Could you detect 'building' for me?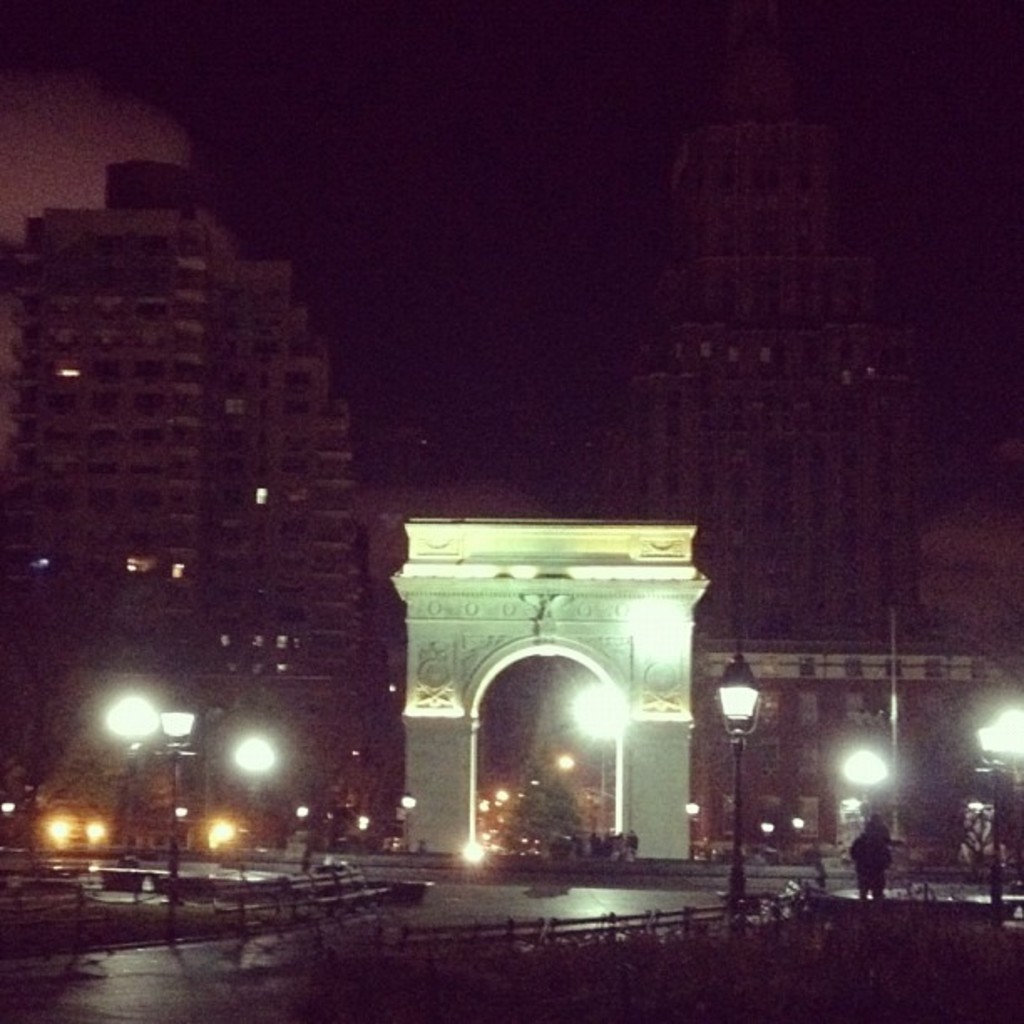
Detection result: {"x1": 622, "y1": 0, "x2": 915, "y2": 631}.
